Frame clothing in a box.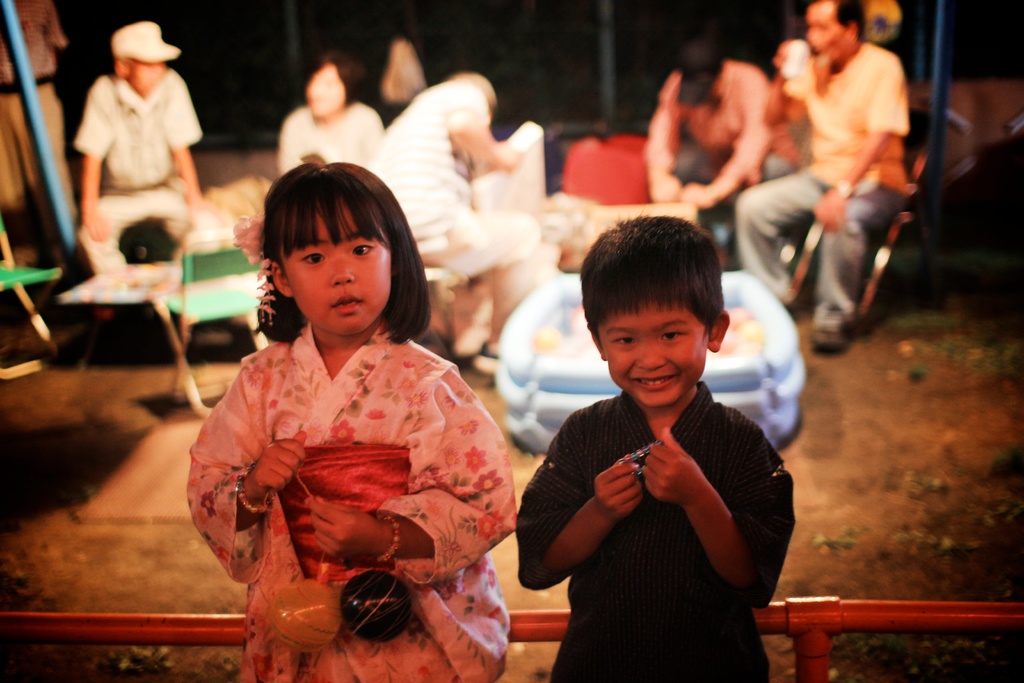
rect(209, 292, 506, 642).
